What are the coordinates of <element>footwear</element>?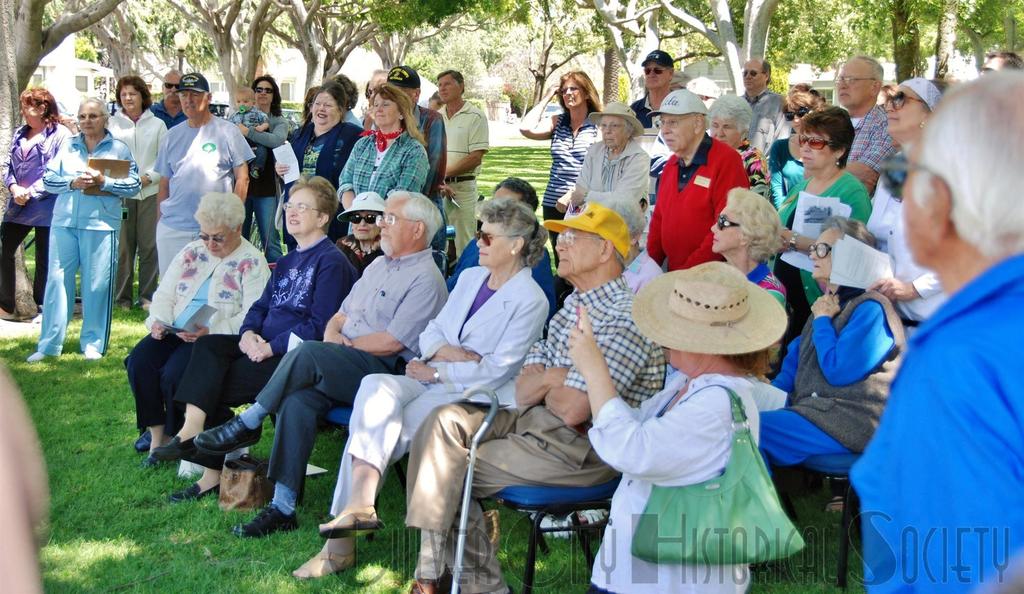
detection(145, 306, 148, 312).
